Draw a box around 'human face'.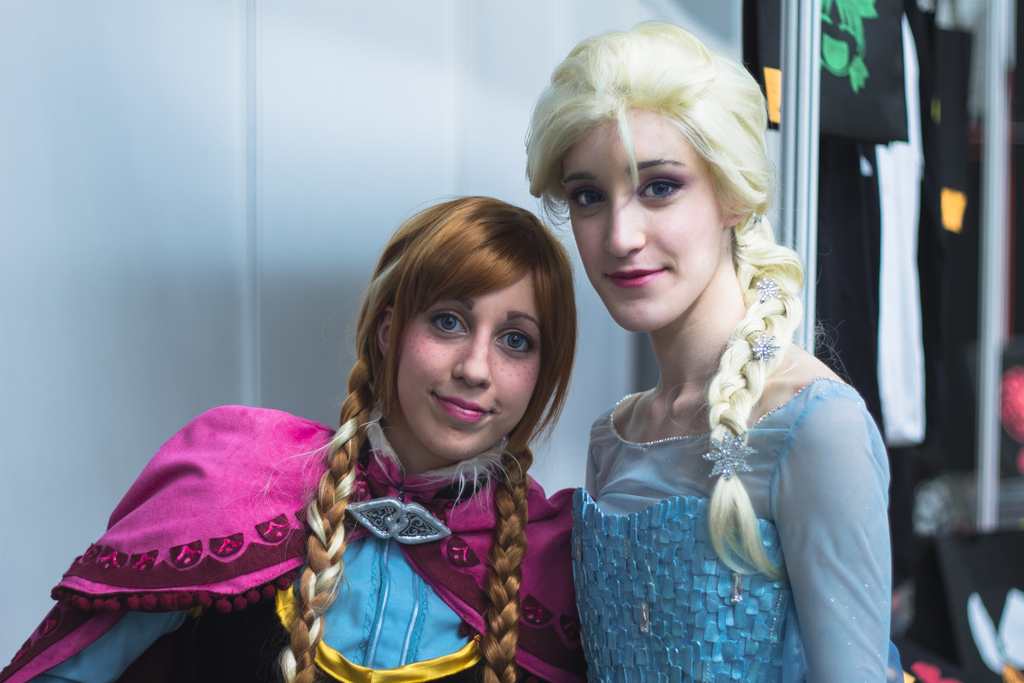
[399, 268, 536, 457].
